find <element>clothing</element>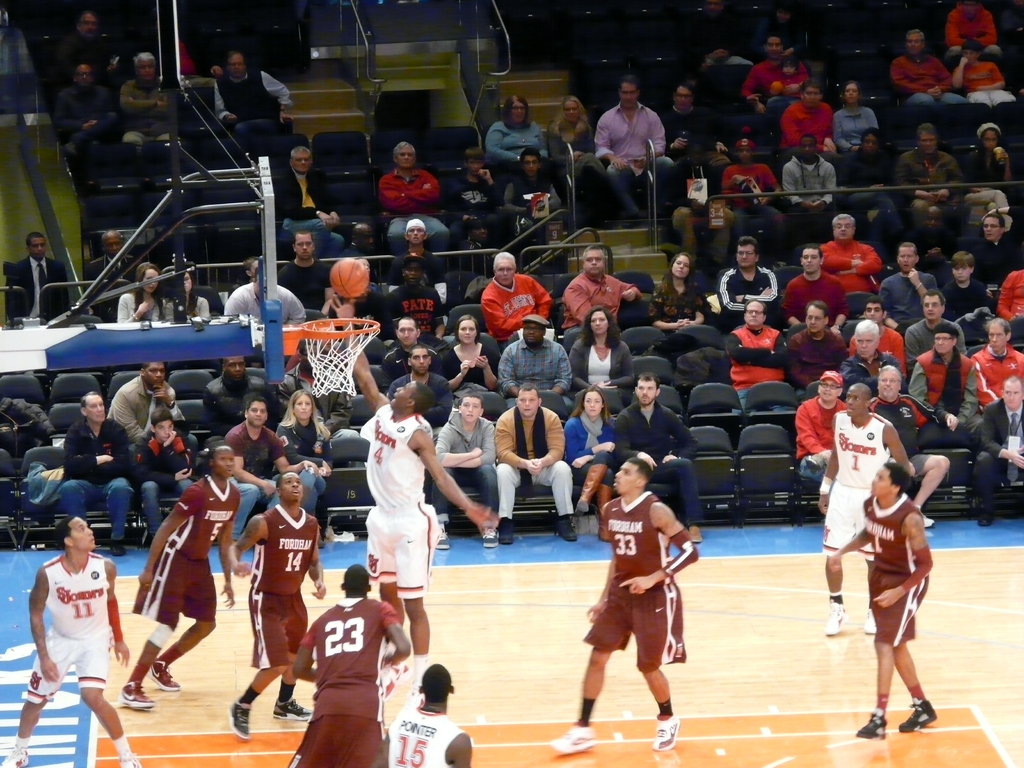
select_region(134, 430, 189, 545)
